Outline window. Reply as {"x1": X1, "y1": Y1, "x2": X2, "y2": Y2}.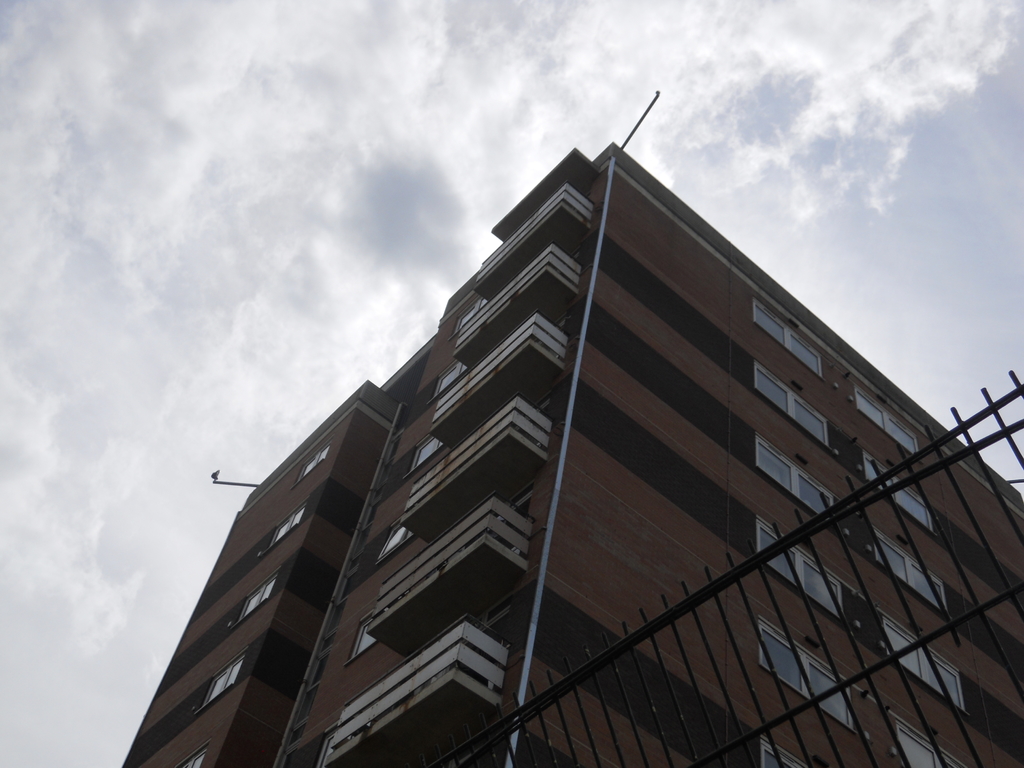
{"x1": 752, "y1": 437, "x2": 831, "y2": 527}.
